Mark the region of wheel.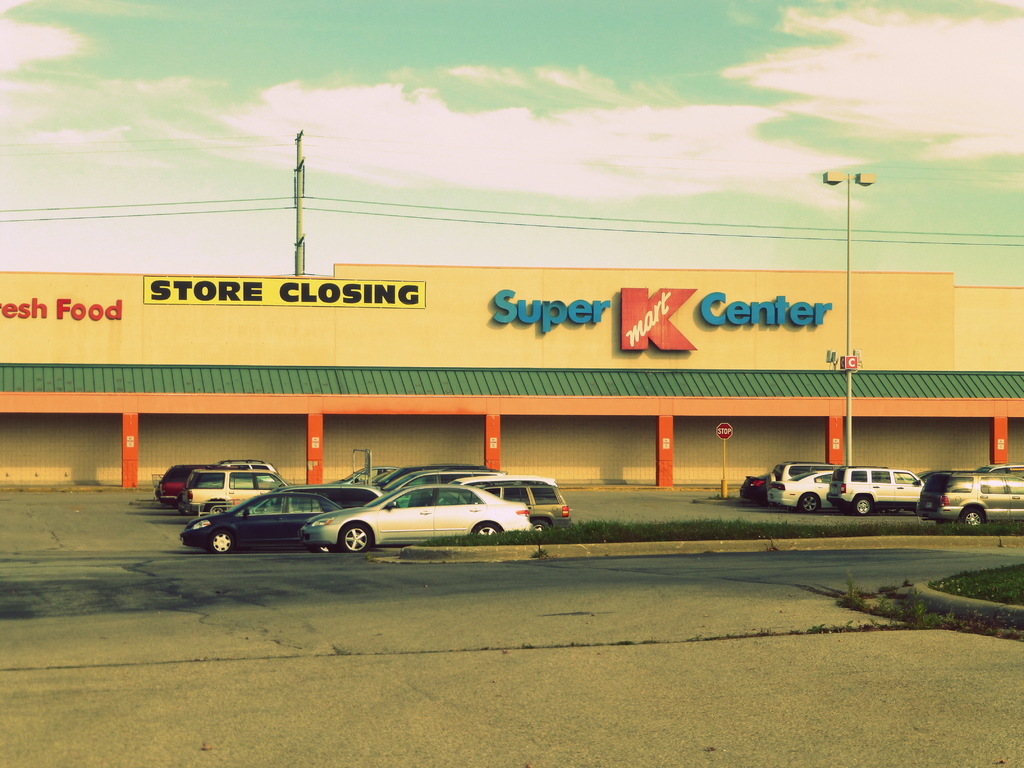
Region: 794 491 820 517.
